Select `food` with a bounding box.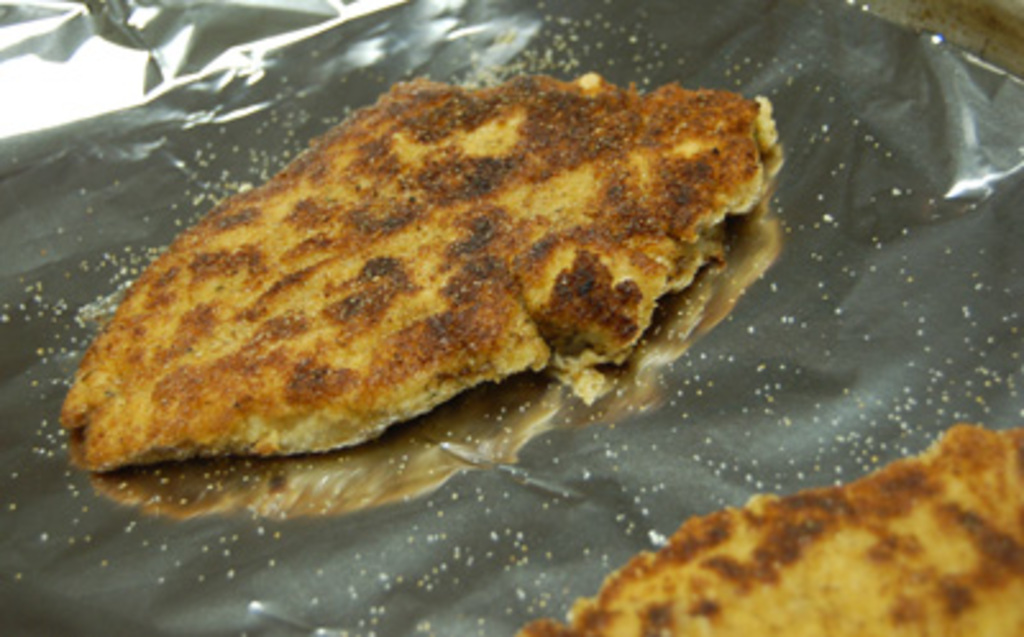
detection(515, 420, 1021, 634).
